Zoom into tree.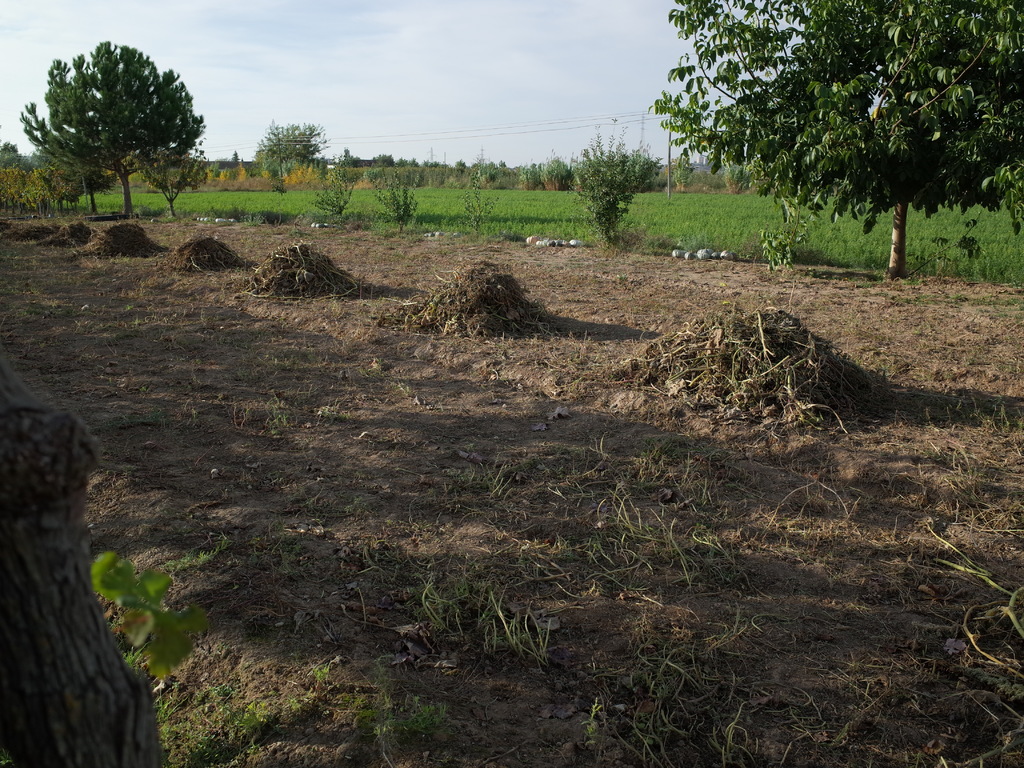
Zoom target: (left=19, top=166, right=53, bottom=212).
